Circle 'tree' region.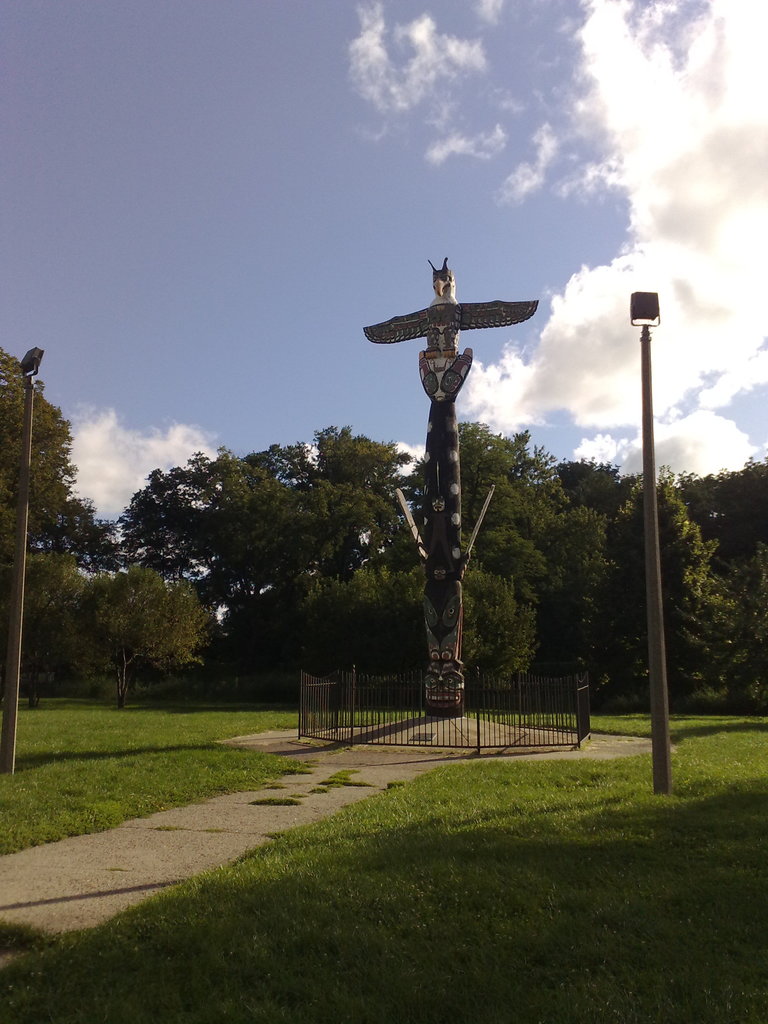
Region: locate(70, 565, 224, 703).
